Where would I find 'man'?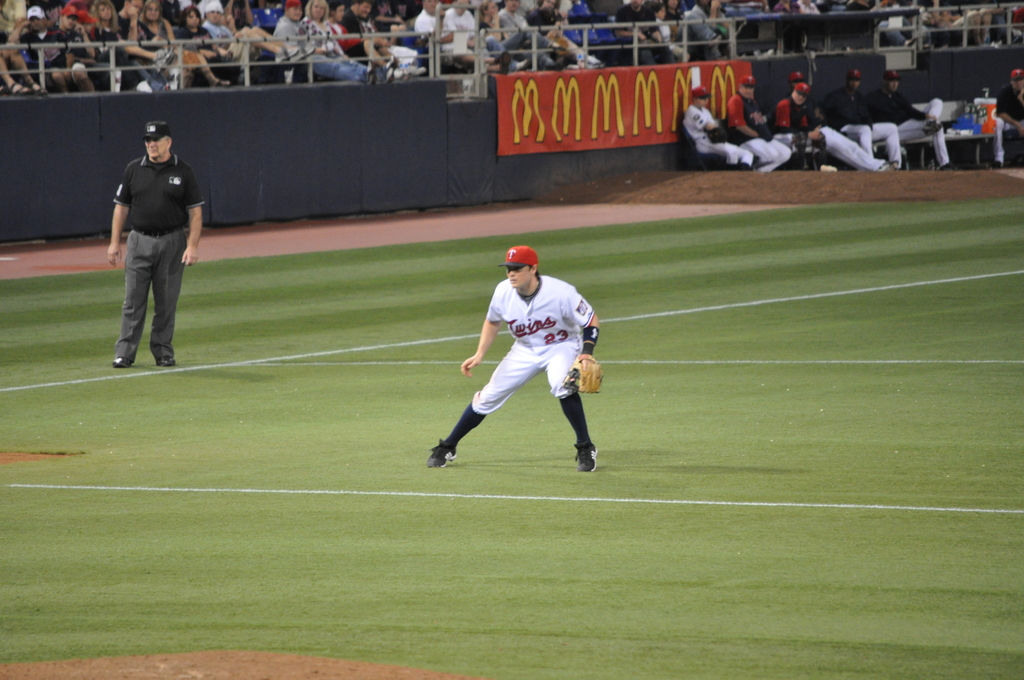
At (left=726, top=77, right=795, bottom=170).
